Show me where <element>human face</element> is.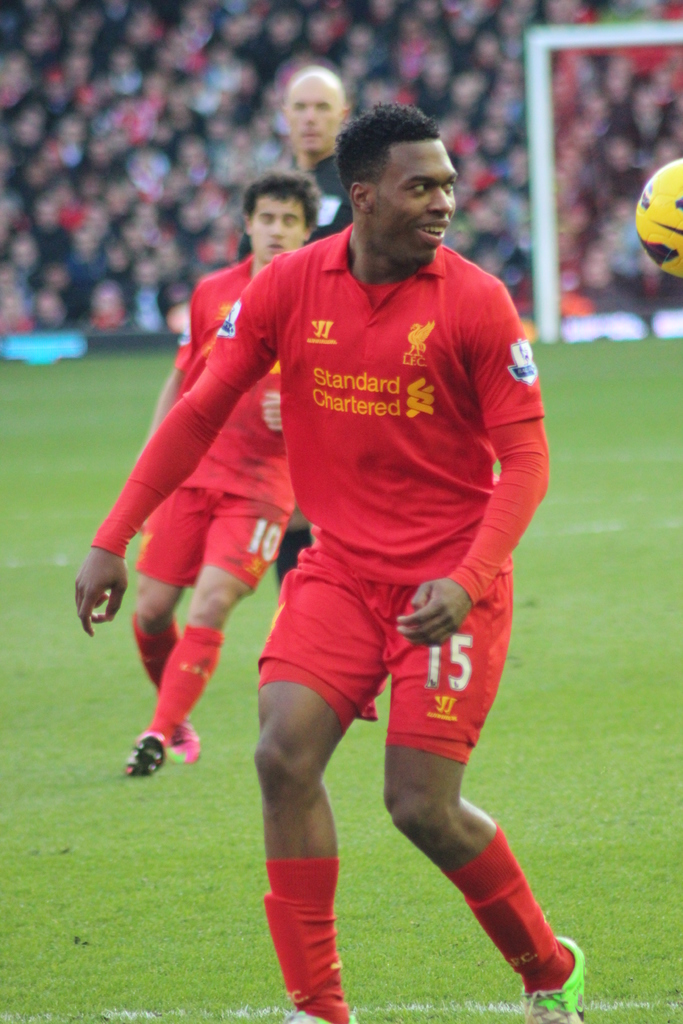
<element>human face</element> is at (left=293, top=86, right=337, bottom=151).
